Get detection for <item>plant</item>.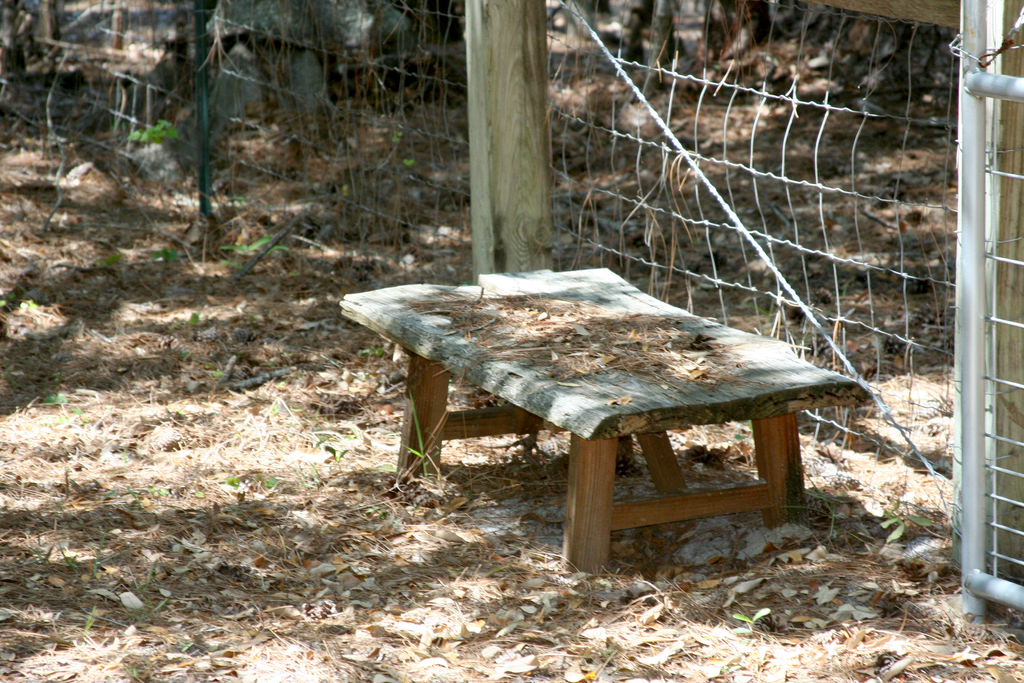
Detection: (x1=323, y1=443, x2=348, y2=462).
